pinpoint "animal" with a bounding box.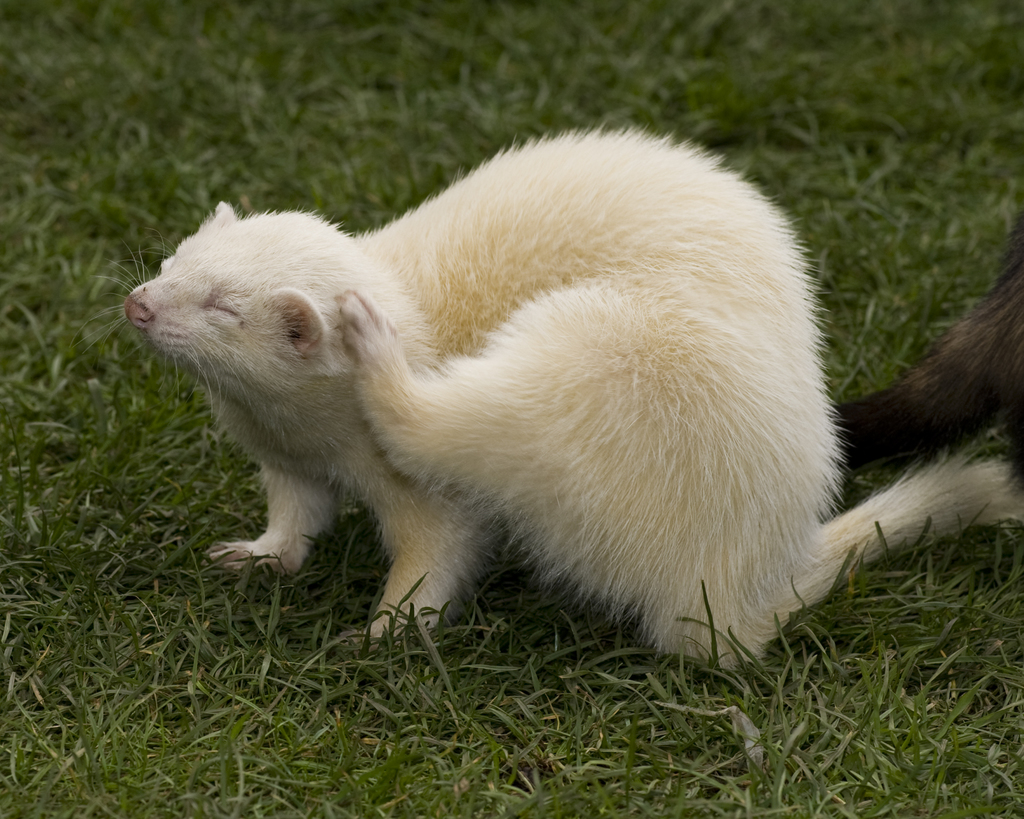
rect(70, 122, 1023, 671).
